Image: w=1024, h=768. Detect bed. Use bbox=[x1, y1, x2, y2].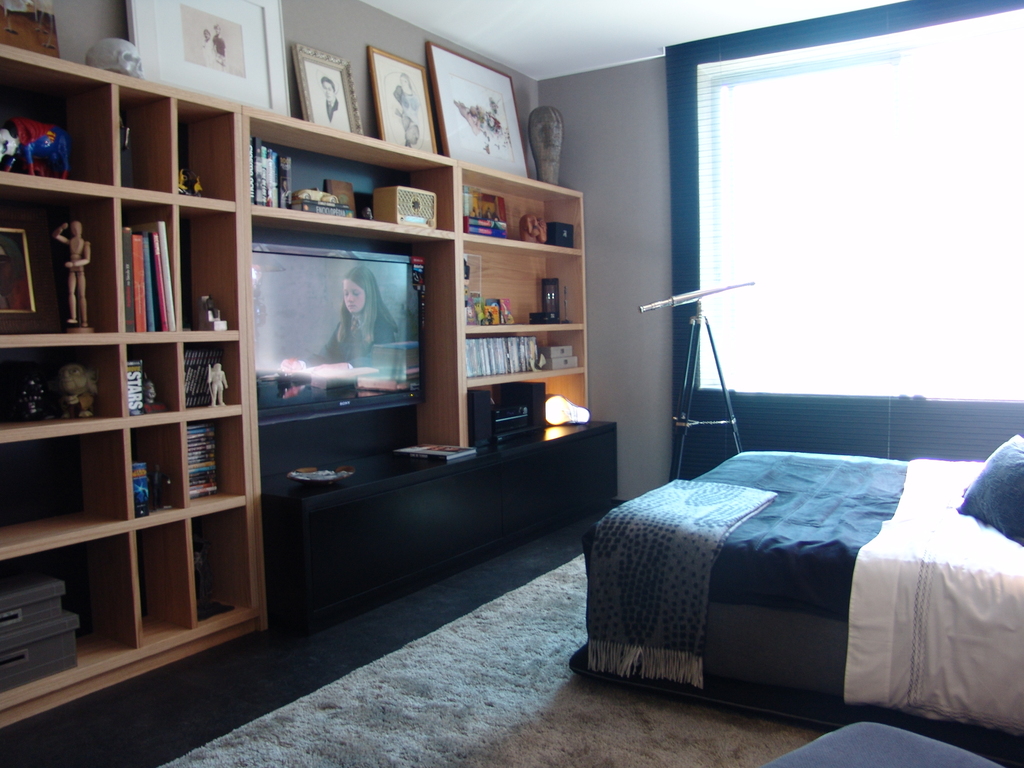
bbox=[579, 449, 1023, 733].
